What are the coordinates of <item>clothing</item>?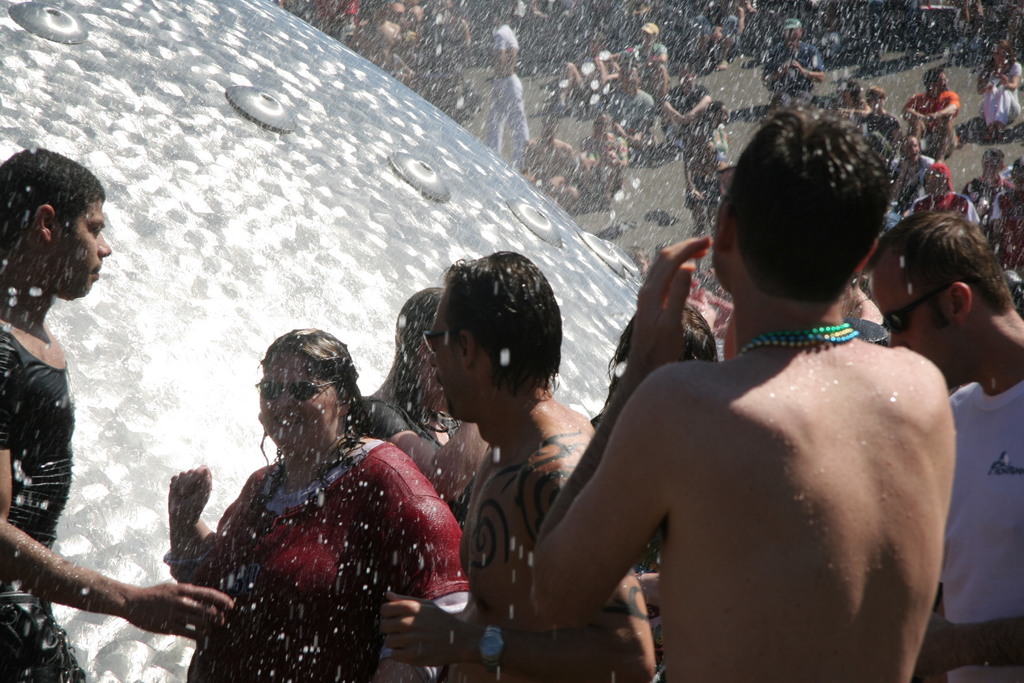
483,21,533,158.
